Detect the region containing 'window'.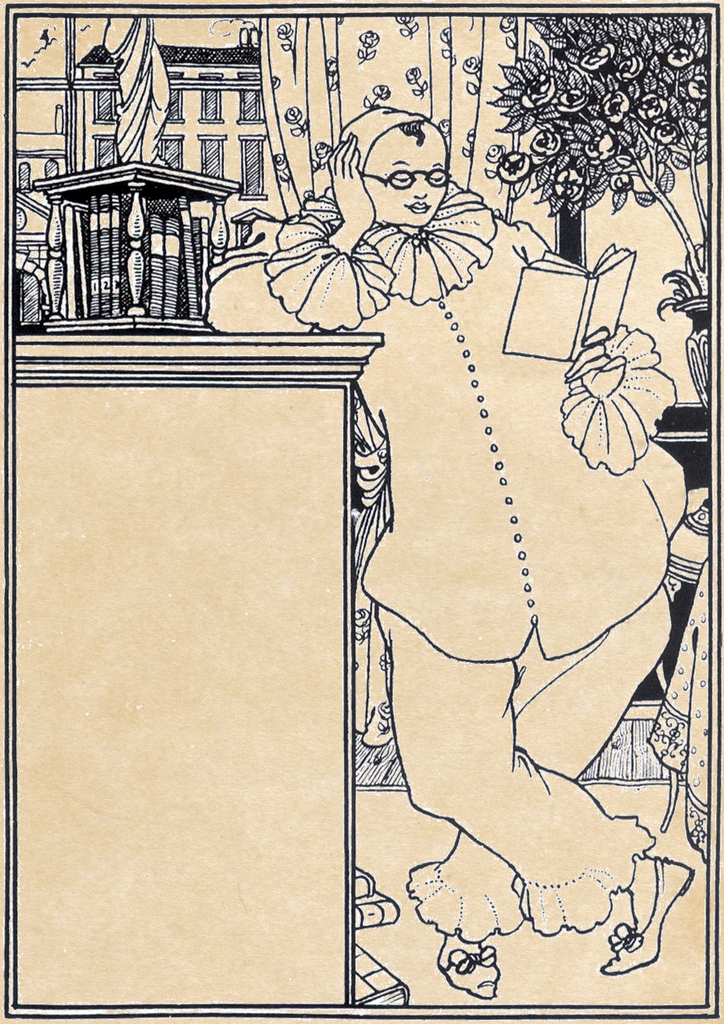
<box>167,89,184,122</box>.
